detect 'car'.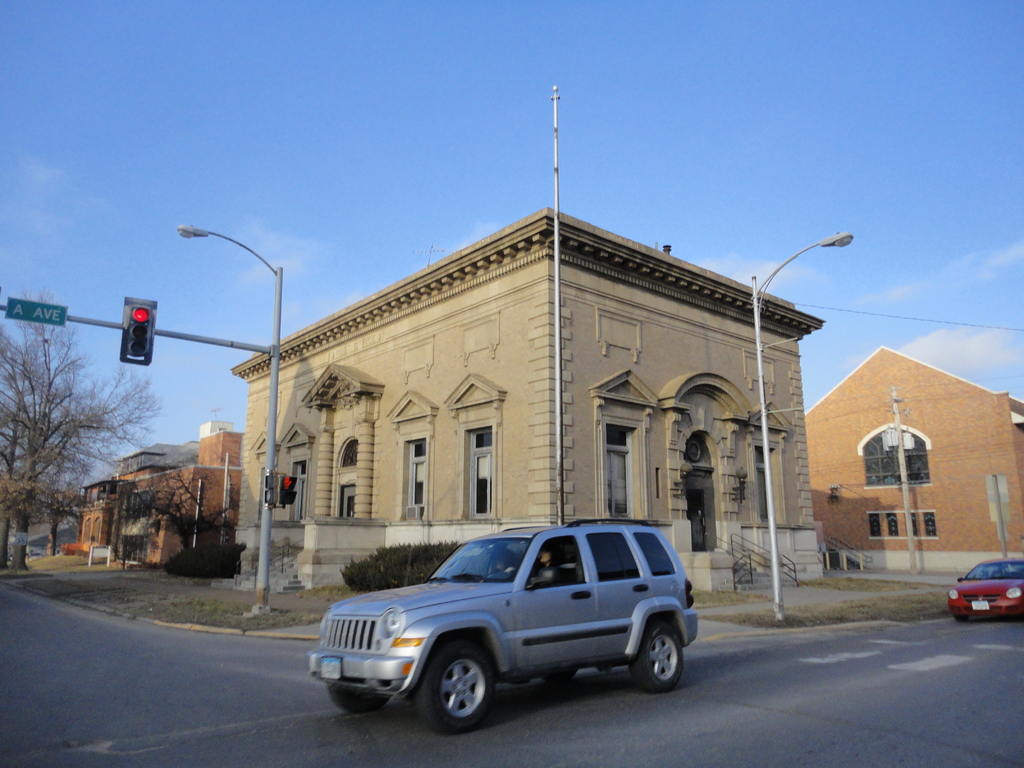
Detected at [305,517,694,738].
